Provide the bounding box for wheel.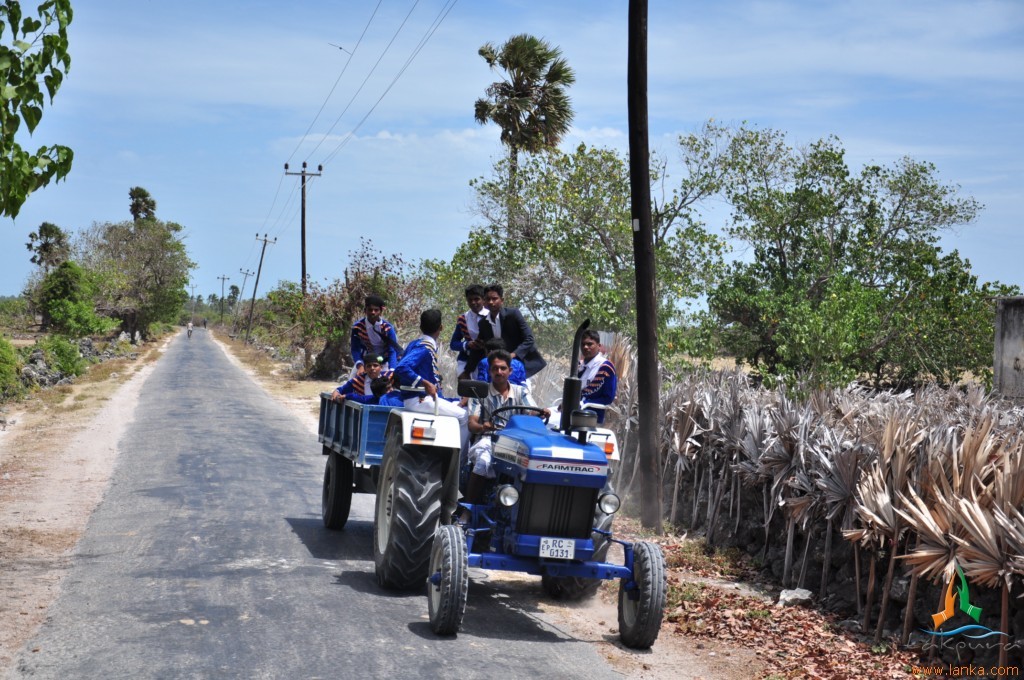
(x1=321, y1=455, x2=349, y2=529).
